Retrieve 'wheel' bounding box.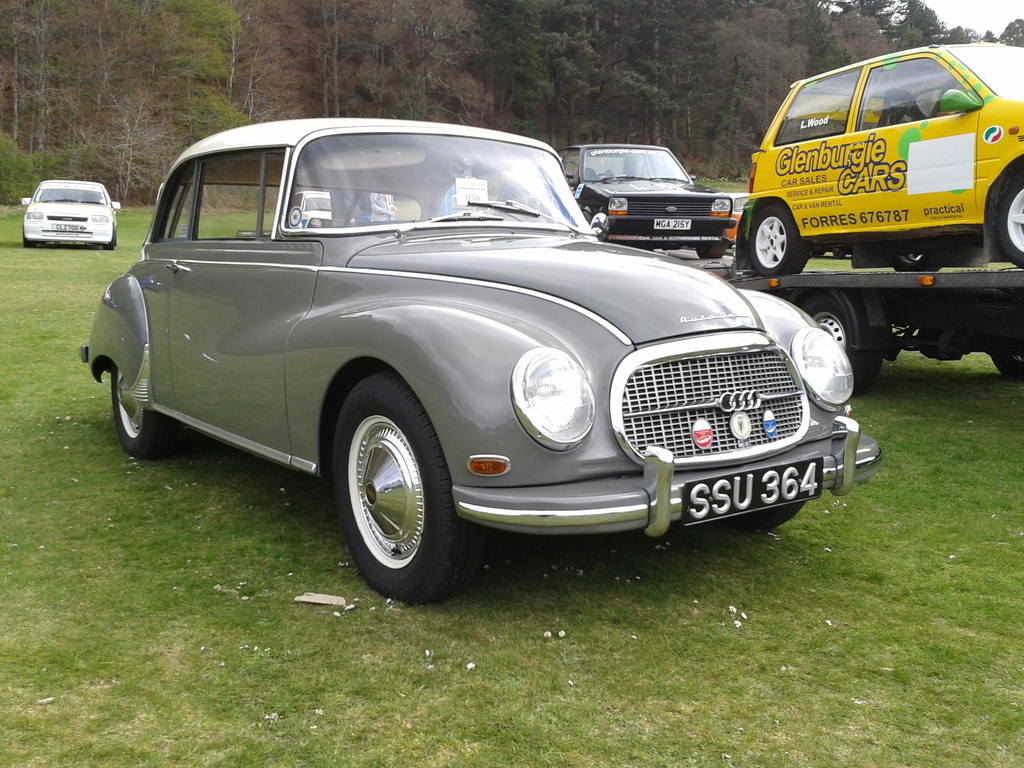
Bounding box: select_region(1002, 168, 1023, 264).
